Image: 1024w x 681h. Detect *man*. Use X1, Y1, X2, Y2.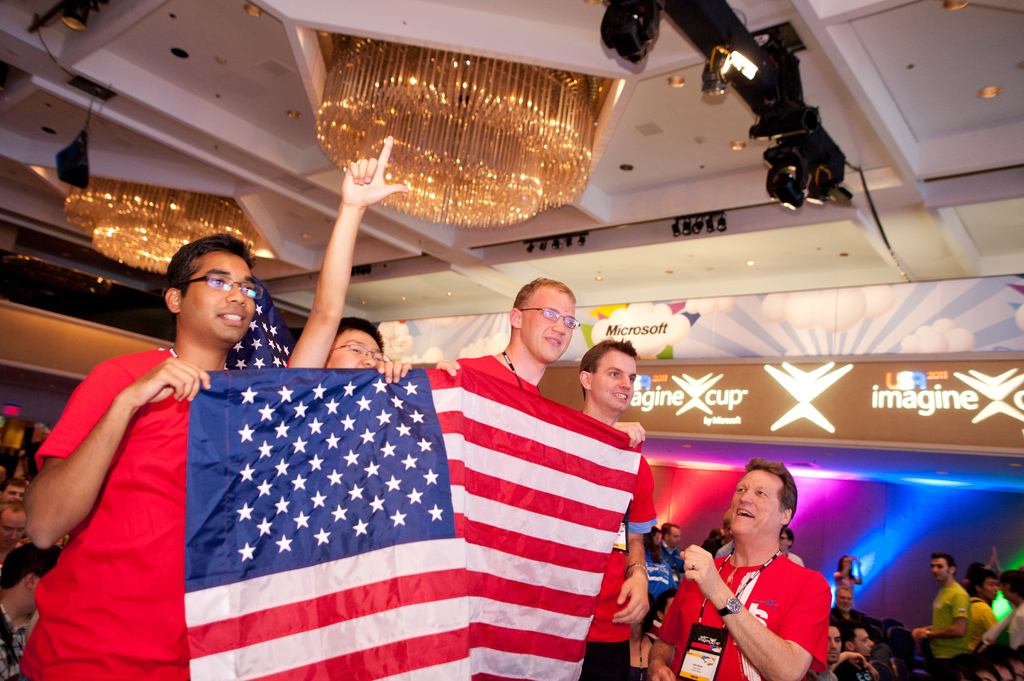
681, 467, 852, 673.
